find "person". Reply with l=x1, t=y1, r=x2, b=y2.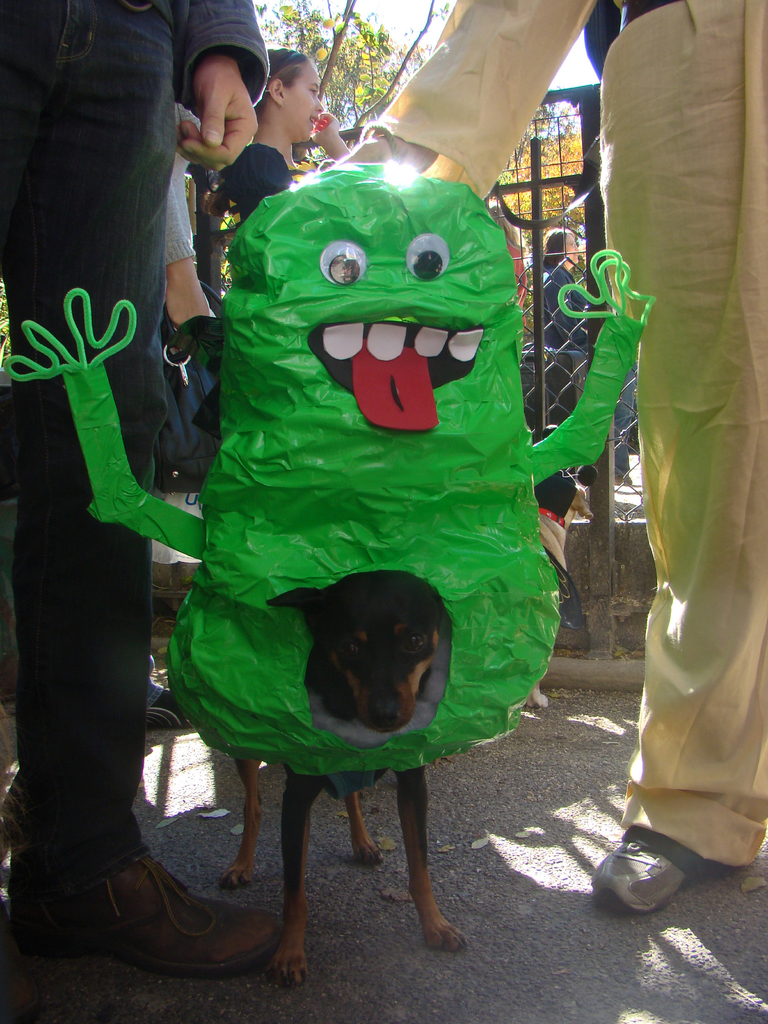
l=615, t=364, r=639, b=486.
